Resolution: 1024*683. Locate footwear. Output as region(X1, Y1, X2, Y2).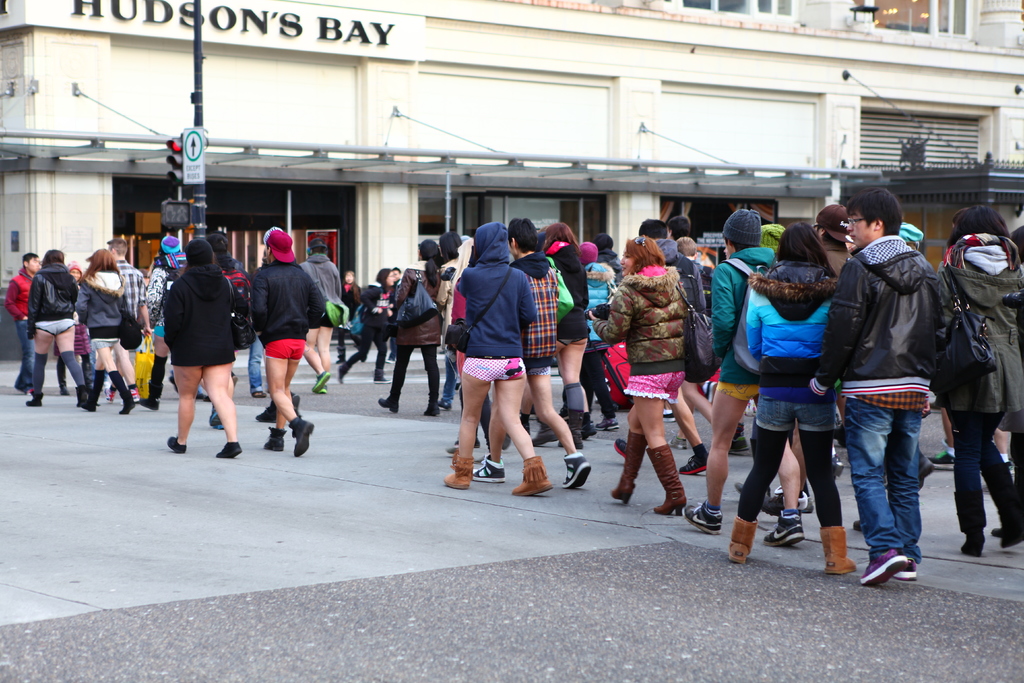
region(291, 416, 314, 458).
